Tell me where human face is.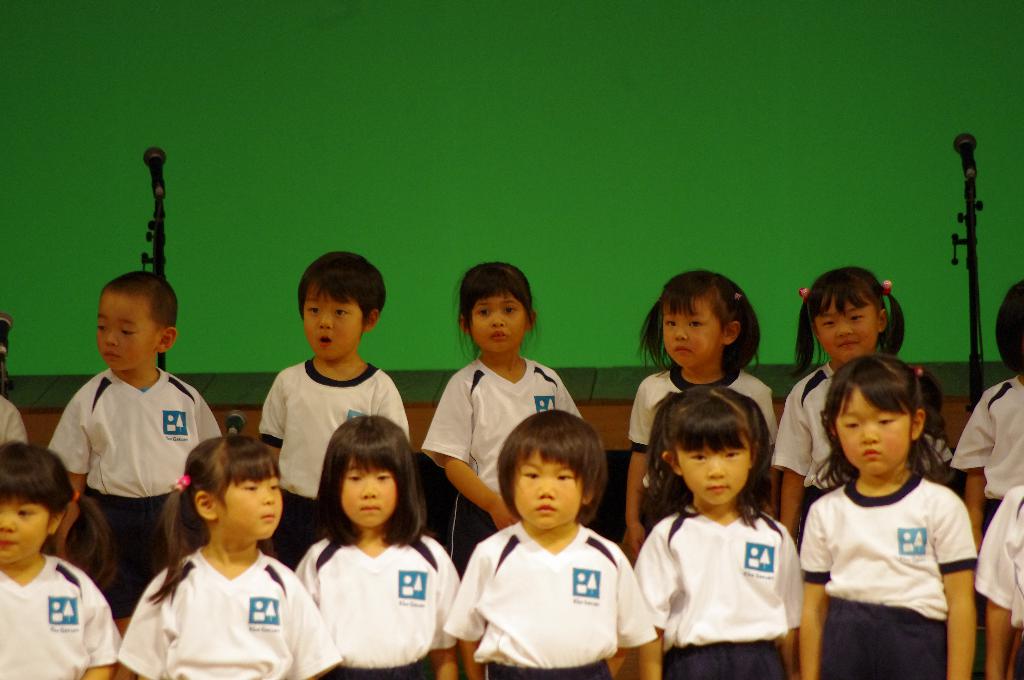
human face is at 819, 298, 879, 359.
